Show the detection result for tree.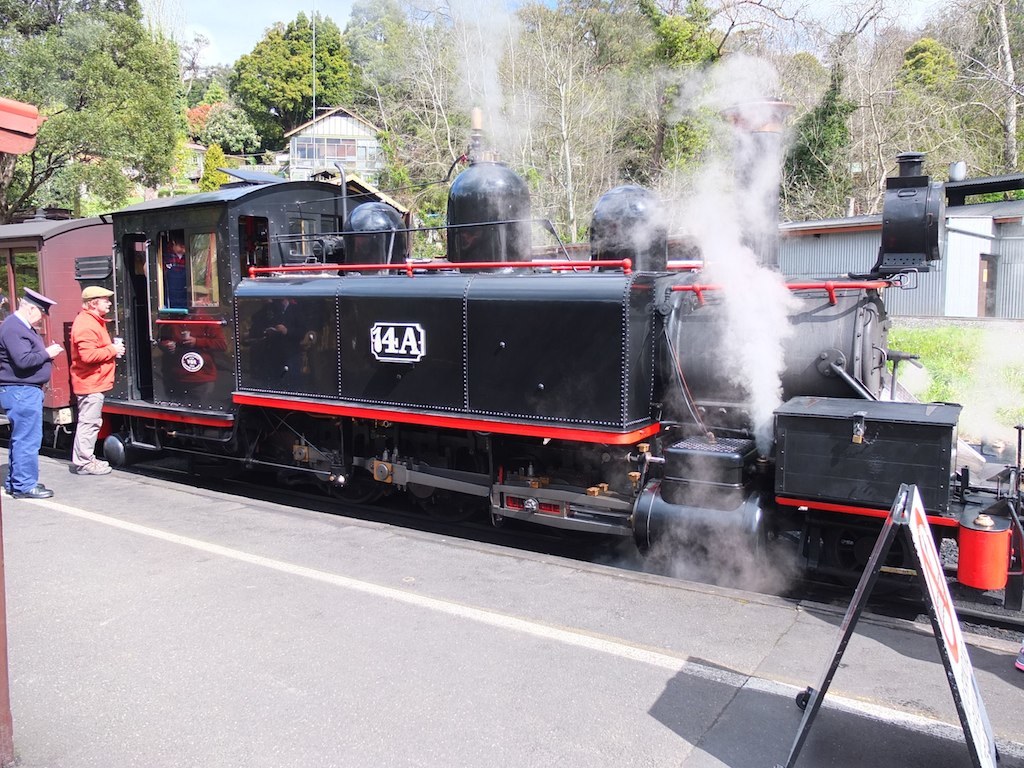
(231, 10, 352, 144).
